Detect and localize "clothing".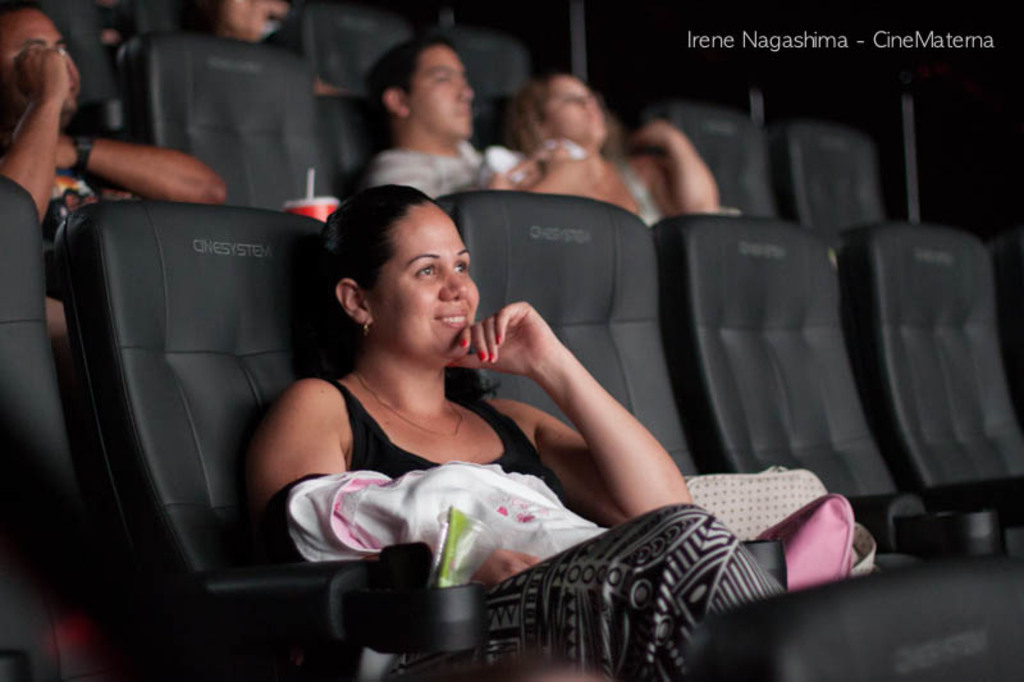
Localized at 388, 502, 787, 681.
